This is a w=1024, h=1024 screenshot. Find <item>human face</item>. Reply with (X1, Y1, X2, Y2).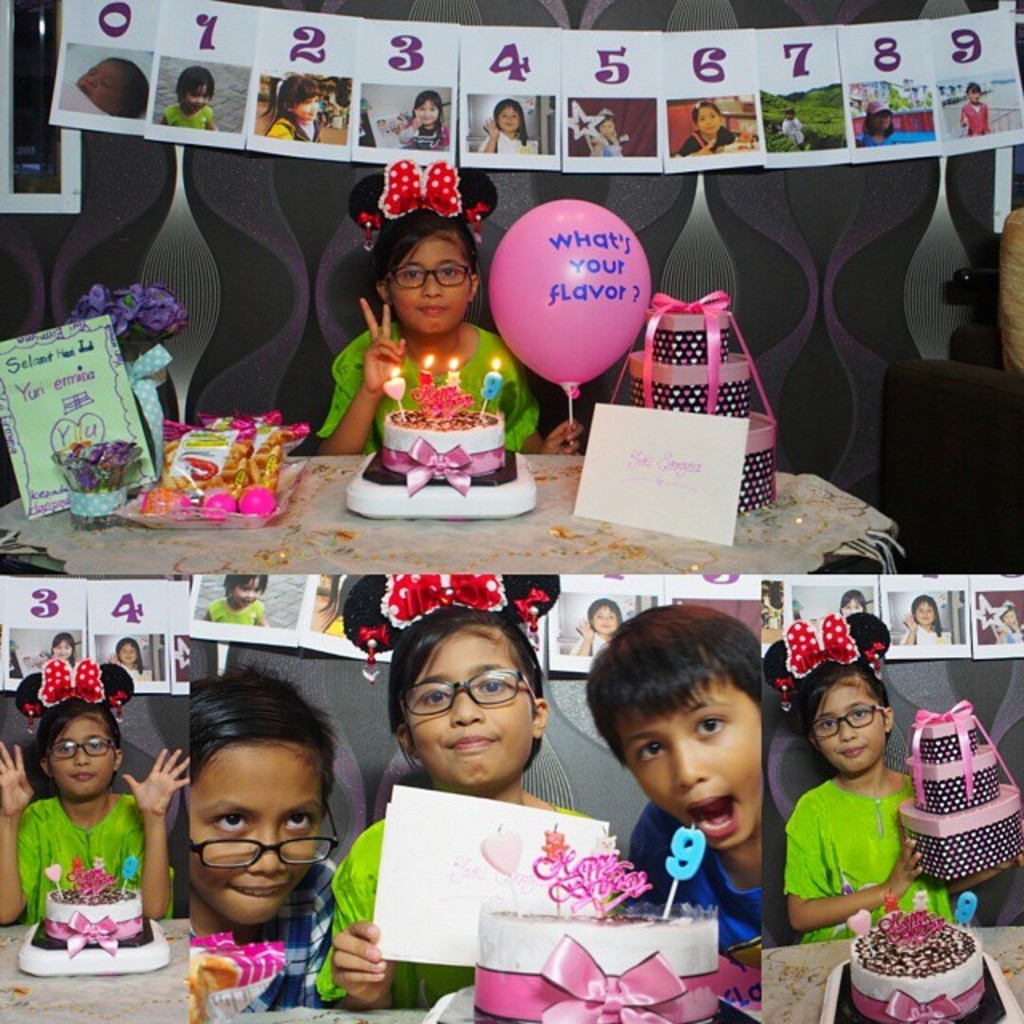
(184, 82, 210, 112).
